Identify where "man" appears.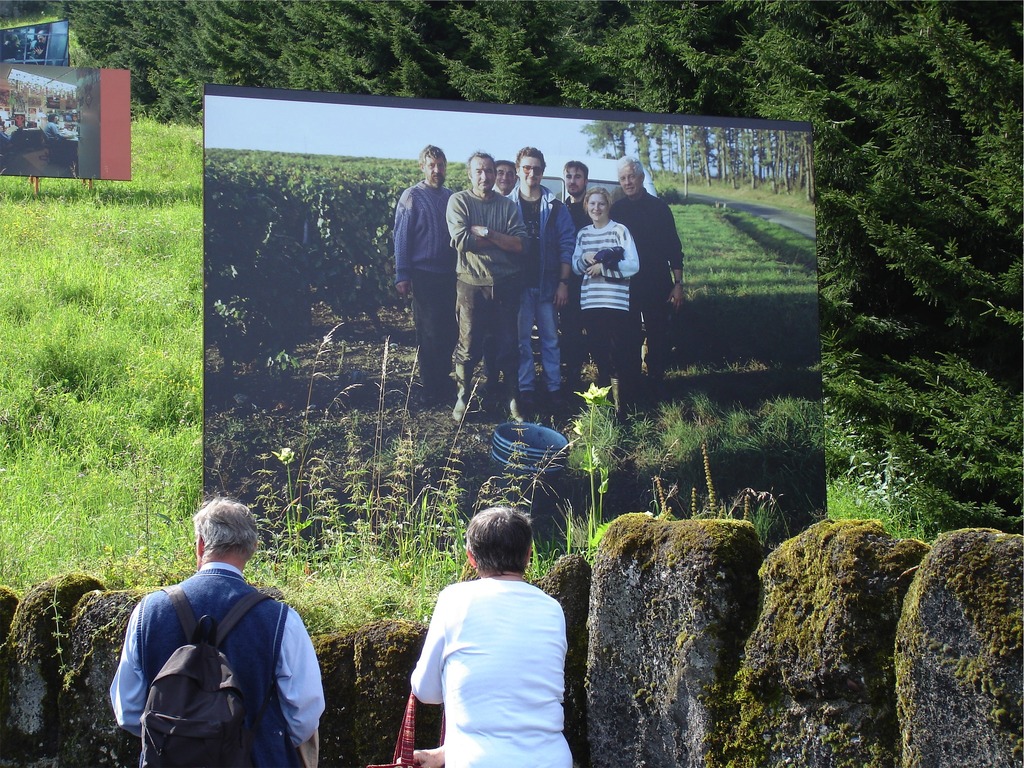
Appears at 444/152/527/423.
